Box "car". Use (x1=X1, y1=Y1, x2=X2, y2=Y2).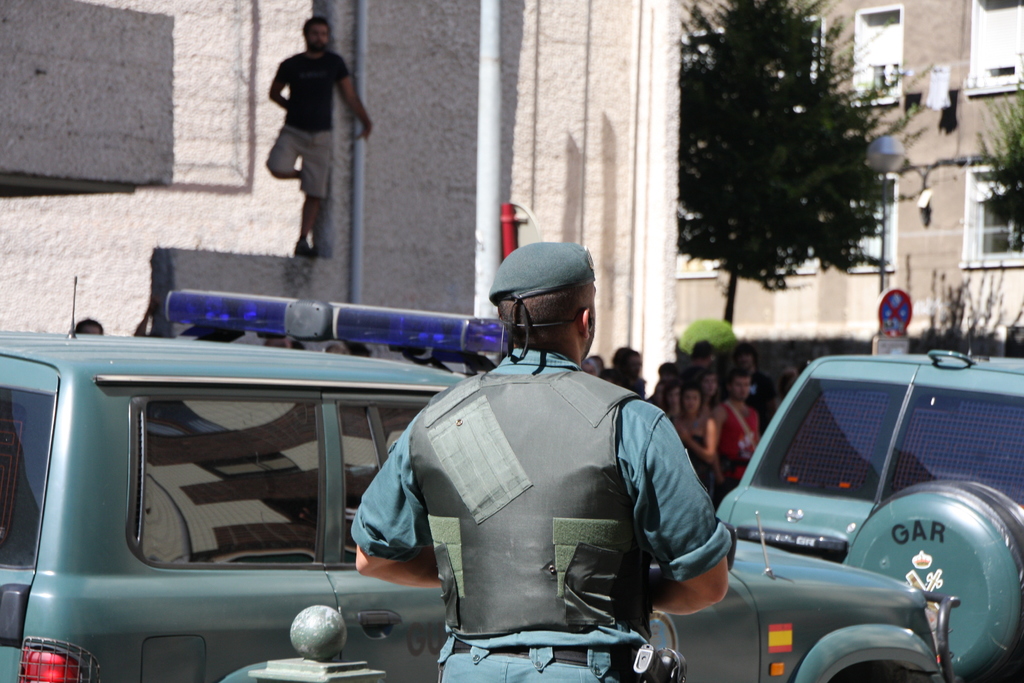
(x1=716, y1=350, x2=1023, y2=682).
